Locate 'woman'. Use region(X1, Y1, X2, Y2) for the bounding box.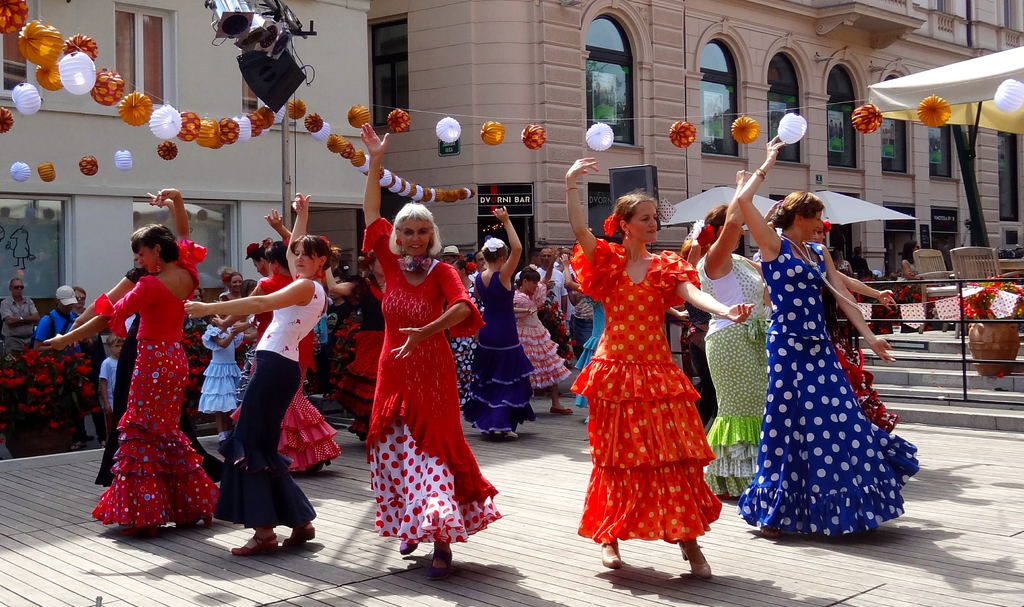
region(184, 190, 333, 547).
